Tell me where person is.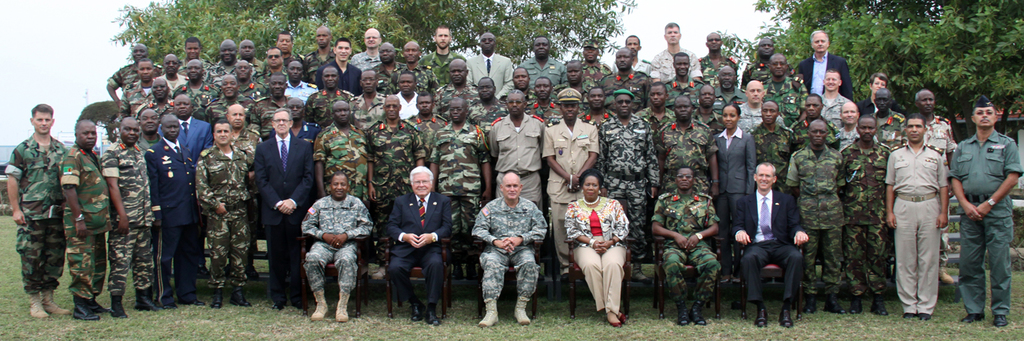
person is at pyautogui.locateOnScreen(891, 105, 961, 324).
